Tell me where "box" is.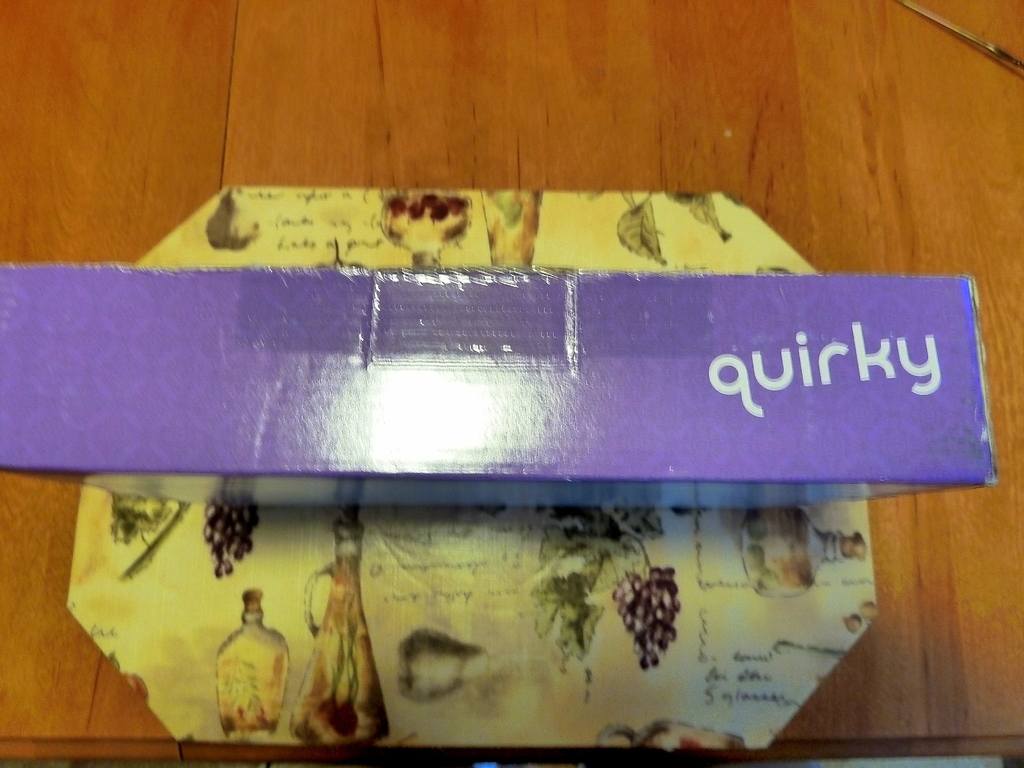
"box" is at l=0, t=268, r=996, b=515.
